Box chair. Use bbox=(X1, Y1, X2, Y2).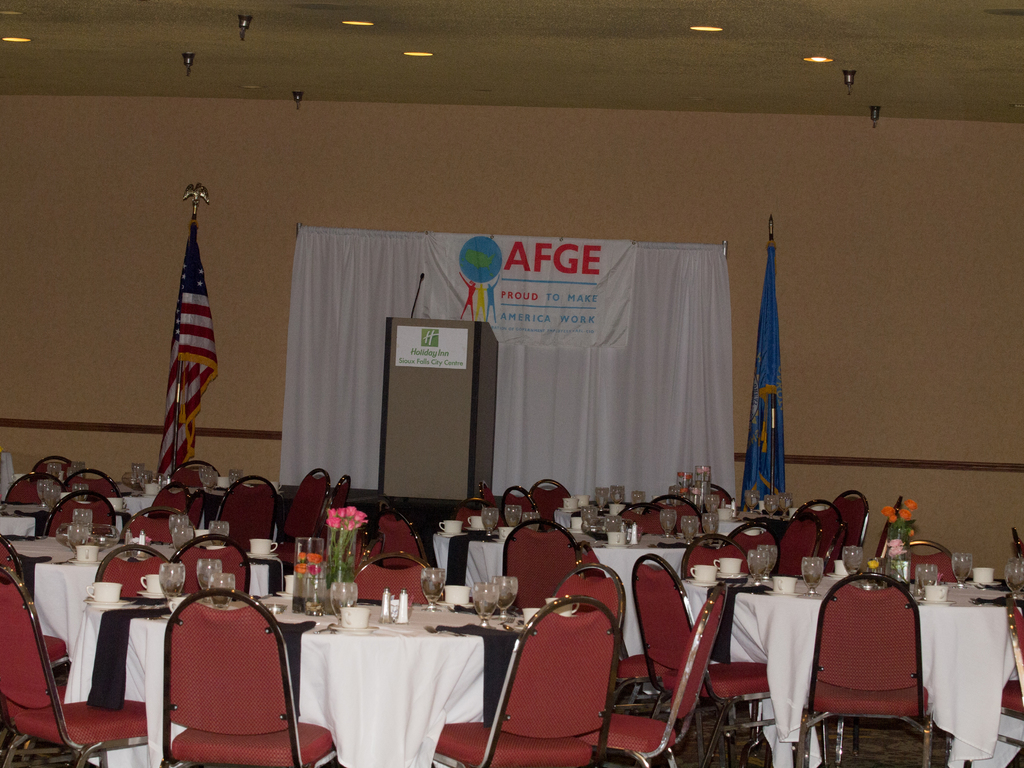
bbox=(154, 484, 189, 516).
